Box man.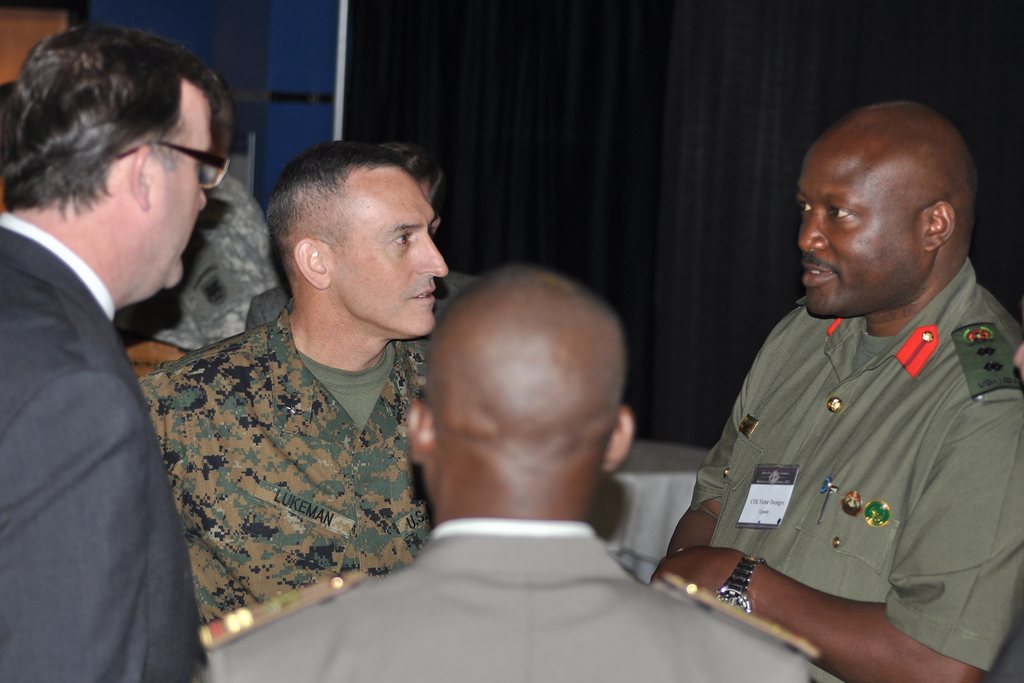
crop(714, 100, 1021, 678).
